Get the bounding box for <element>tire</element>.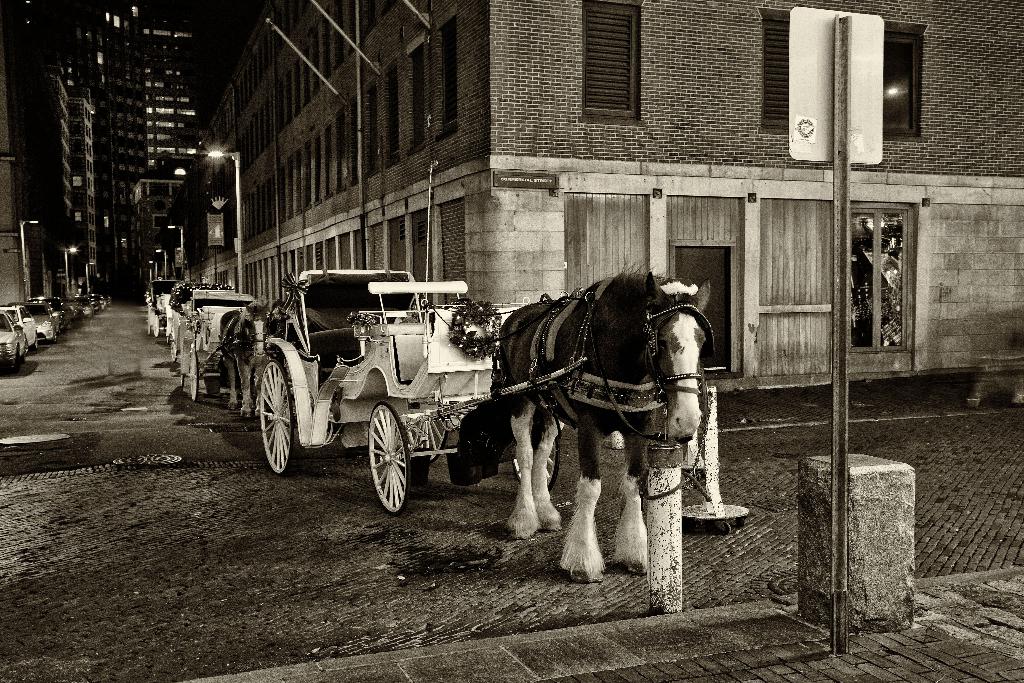
{"x1": 256, "y1": 364, "x2": 297, "y2": 474}.
